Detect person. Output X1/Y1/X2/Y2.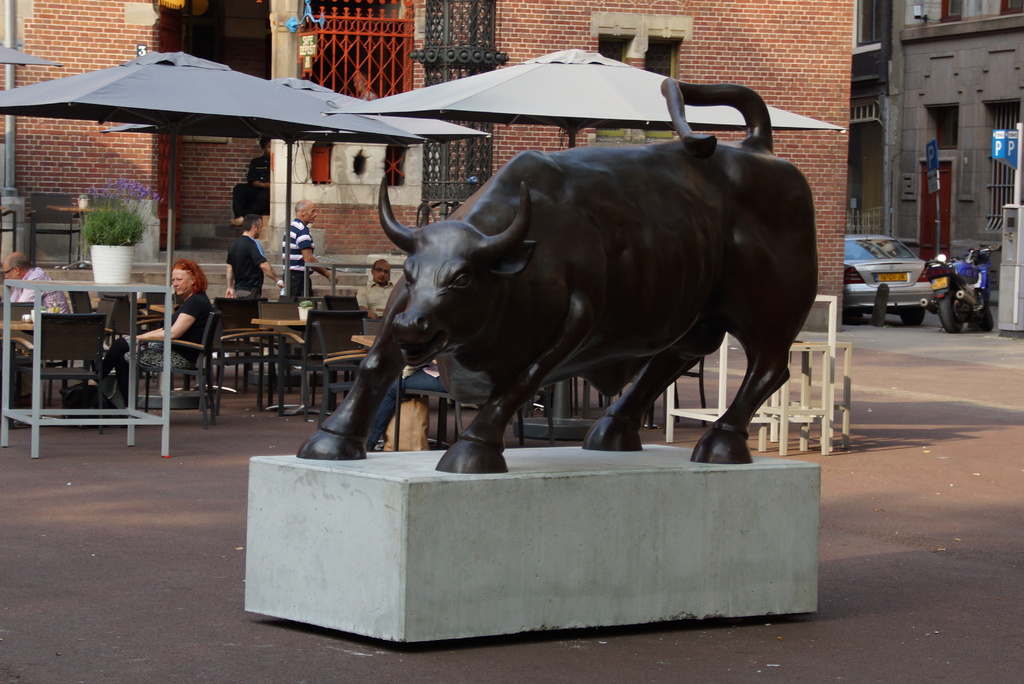
2/250/72/313.
